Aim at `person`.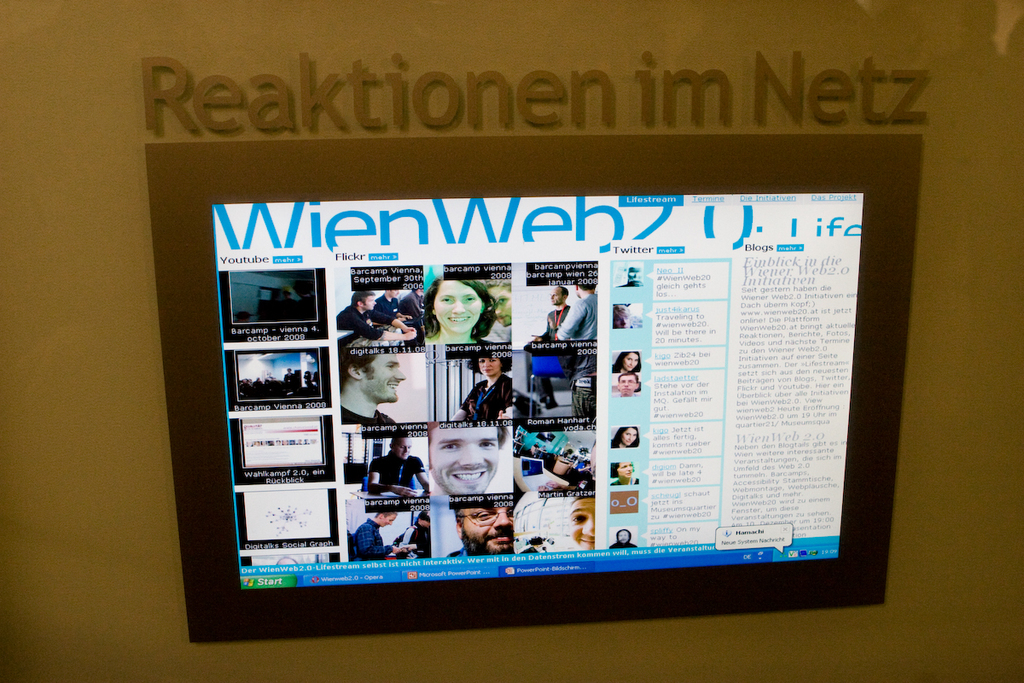
Aimed at locate(276, 290, 292, 323).
